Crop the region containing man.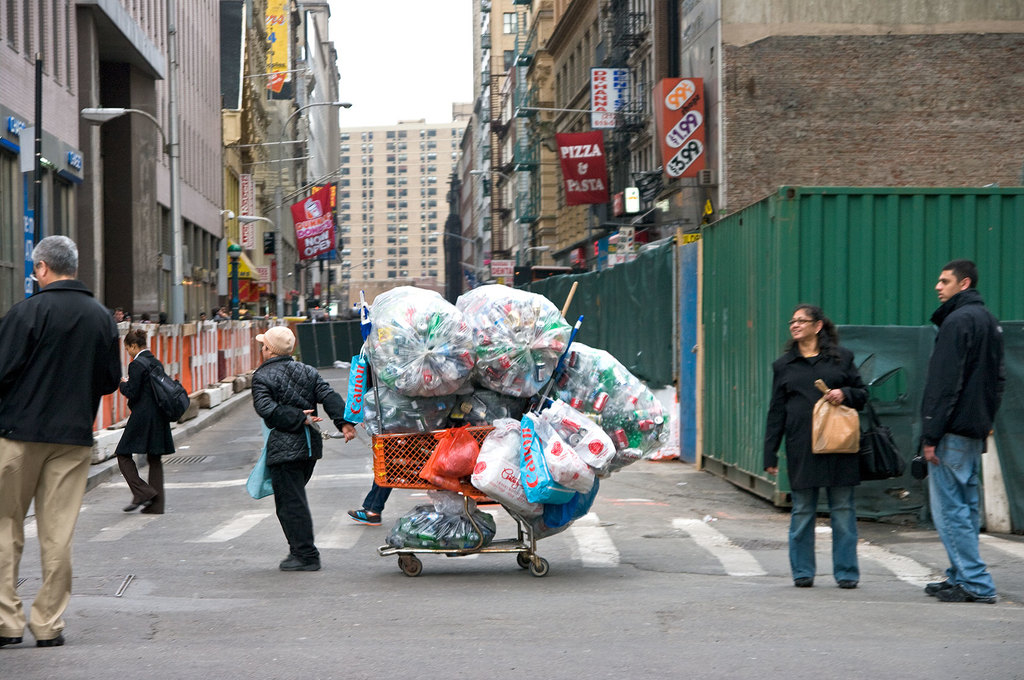
Crop region: BBox(912, 259, 1015, 604).
